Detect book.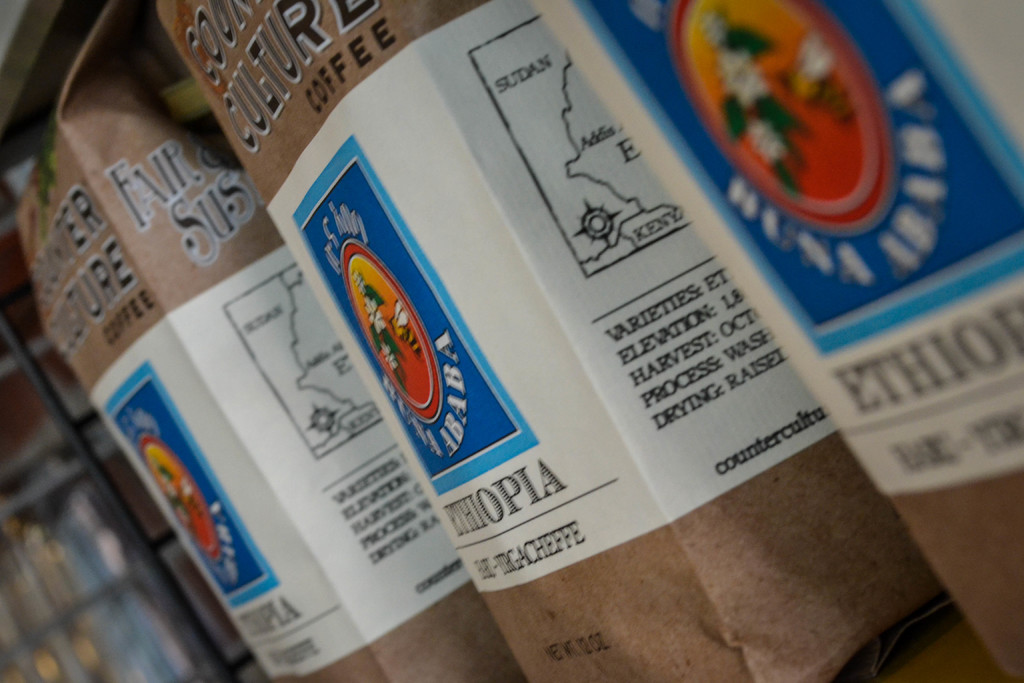
Detected at box(6, 0, 543, 682).
